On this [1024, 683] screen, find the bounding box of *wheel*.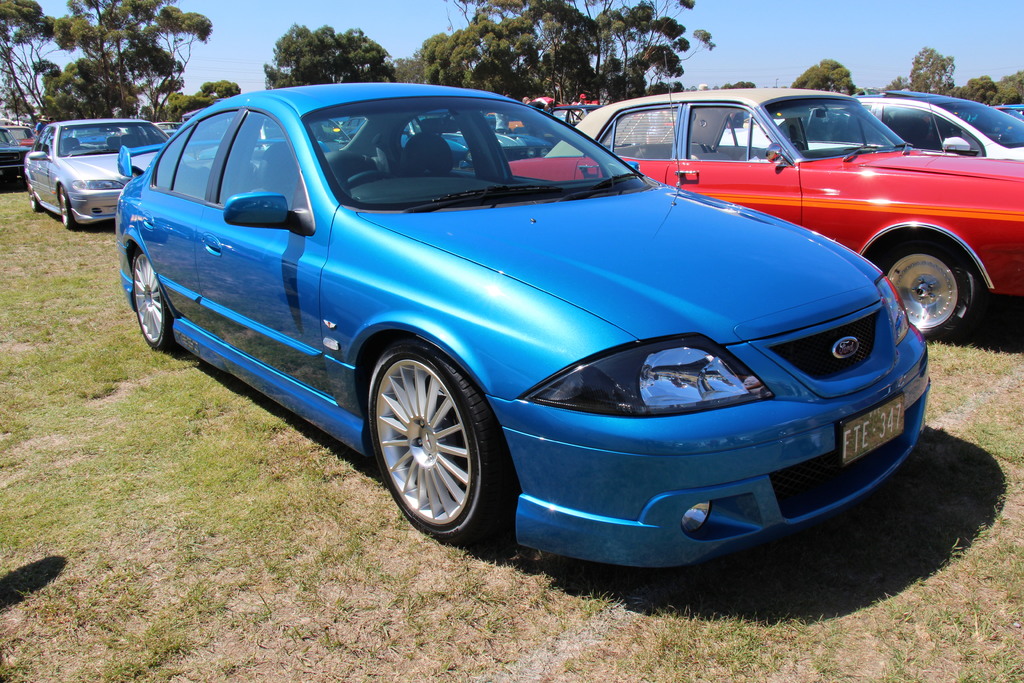
Bounding box: [x1=30, y1=181, x2=44, y2=215].
